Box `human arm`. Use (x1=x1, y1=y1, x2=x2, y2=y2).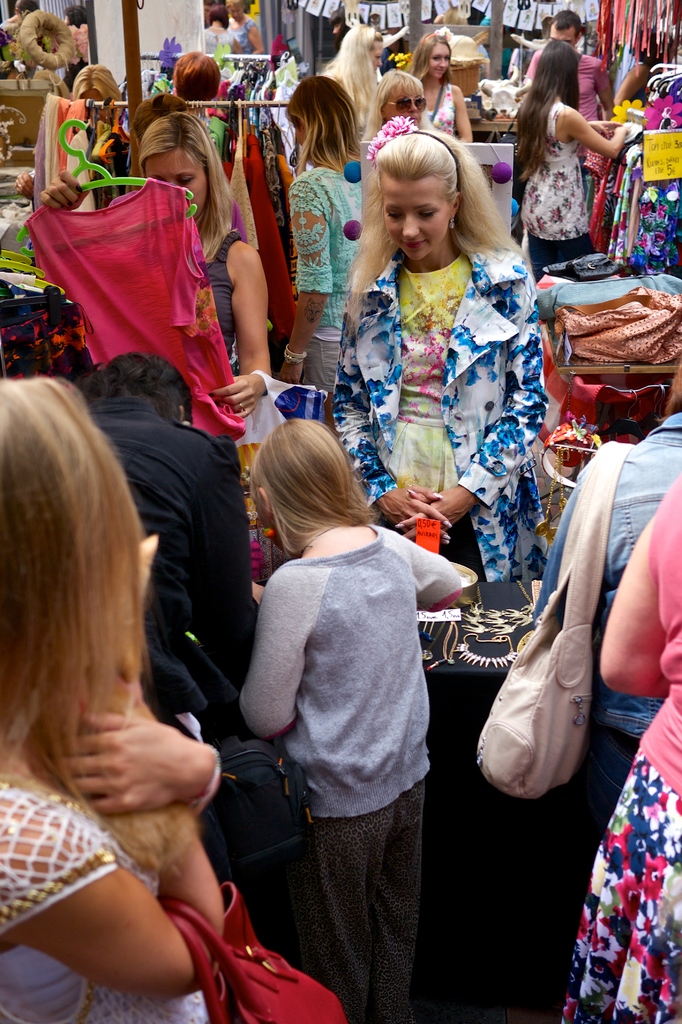
(x1=427, y1=255, x2=544, y2=522).
